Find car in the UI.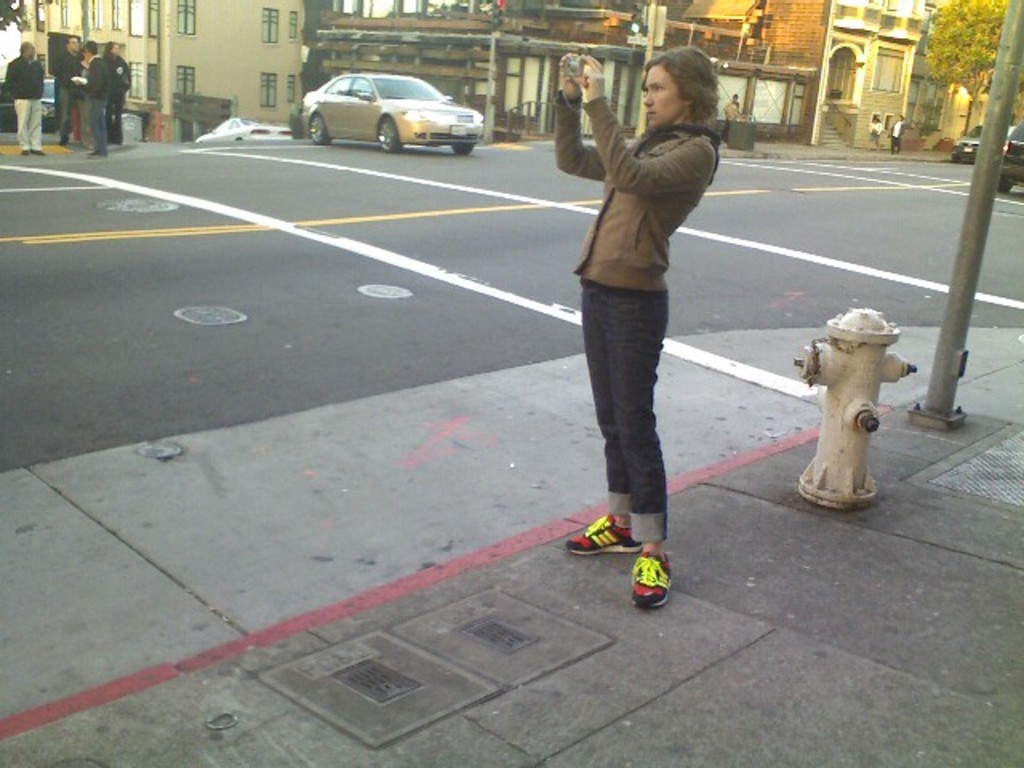
UI element at detection(0, 78, 51, 130).
